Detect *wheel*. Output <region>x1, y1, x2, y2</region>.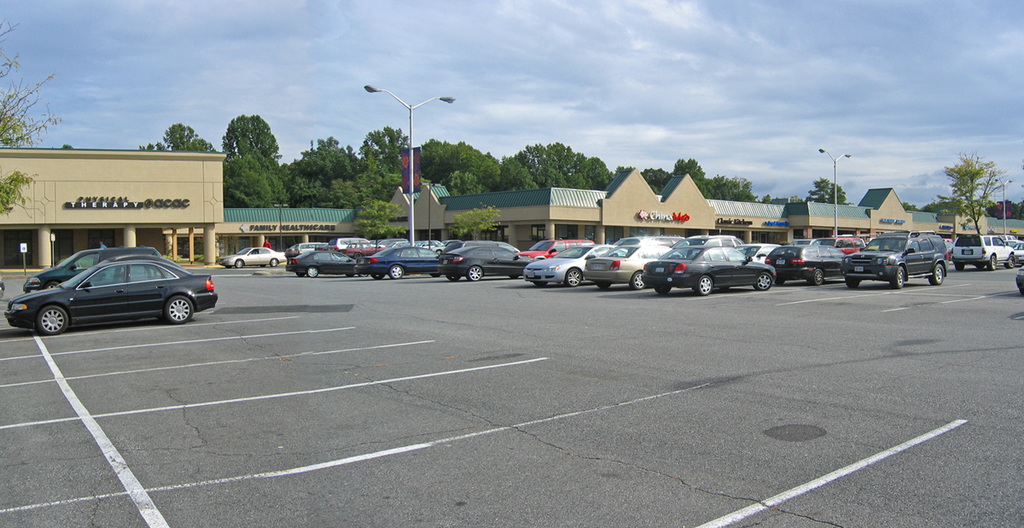
<region>989, 255, 997, 271</region>.
